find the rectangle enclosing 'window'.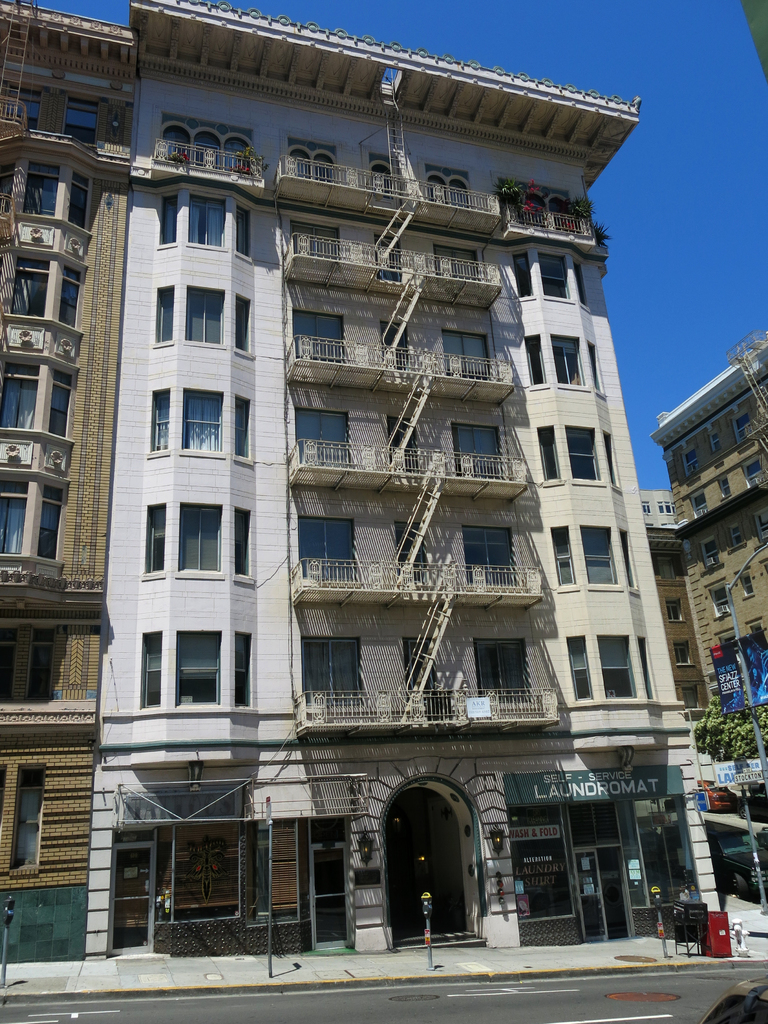
region(181, 500, 220, 575).
